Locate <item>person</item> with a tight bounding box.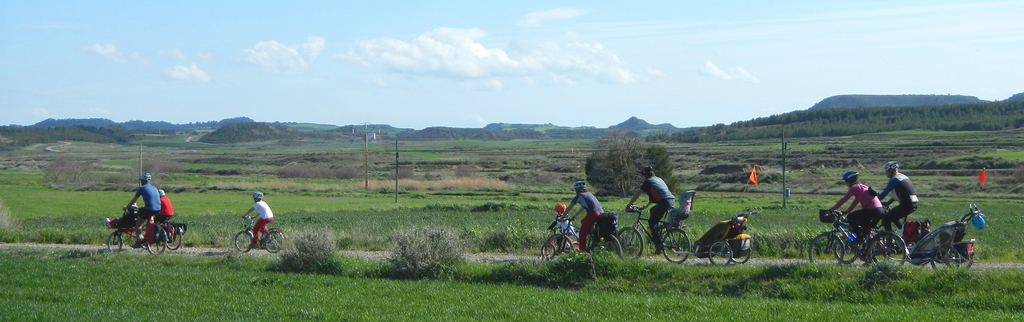
BBox(122, 171, 158, 246).
